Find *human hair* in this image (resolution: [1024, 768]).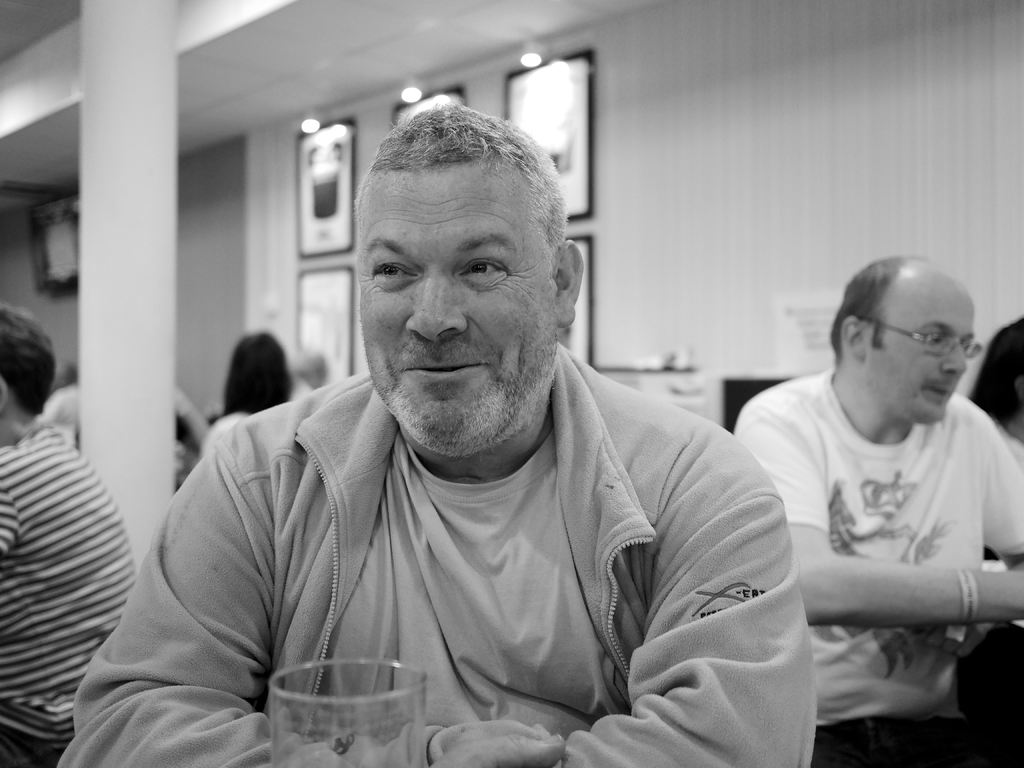
detection(829, 252, 926, 358).
